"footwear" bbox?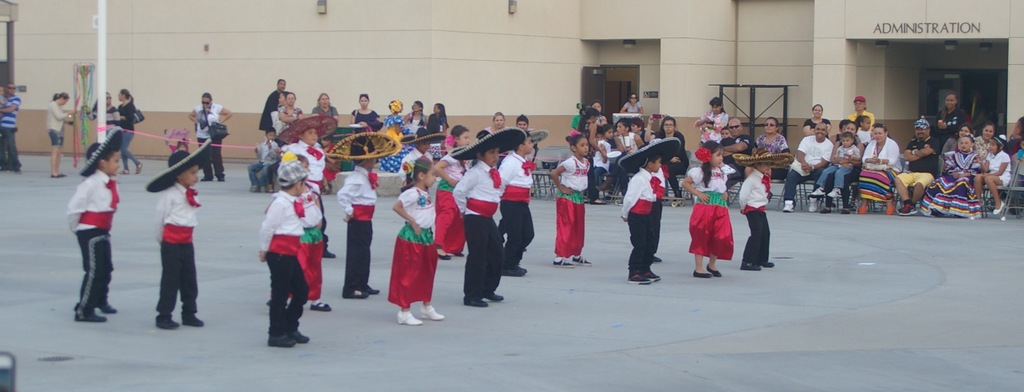
l=268, t=334, r=295, b=346
